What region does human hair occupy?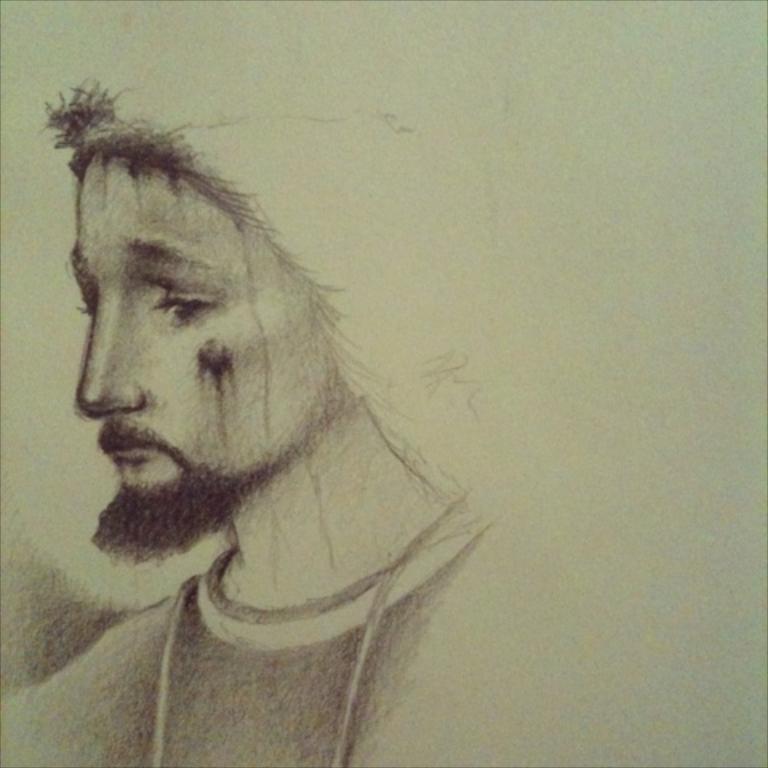
{"x1": 46, "y1": 74, "x2": 451, "y2": 501}.
